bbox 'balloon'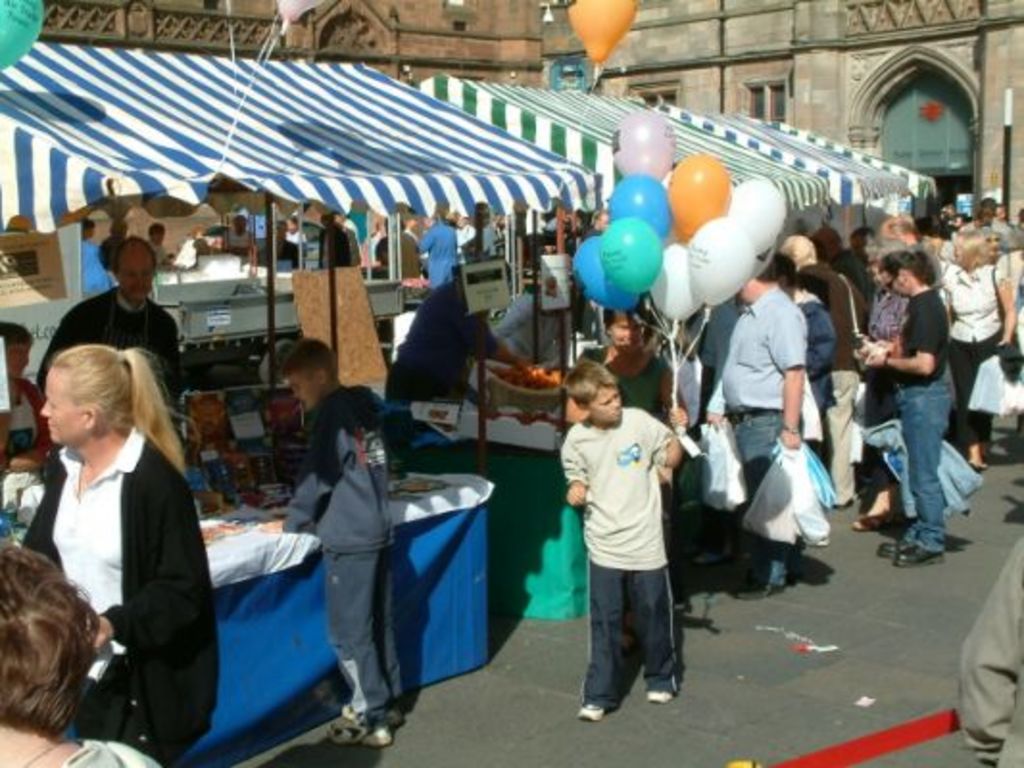
0 0 48 73
